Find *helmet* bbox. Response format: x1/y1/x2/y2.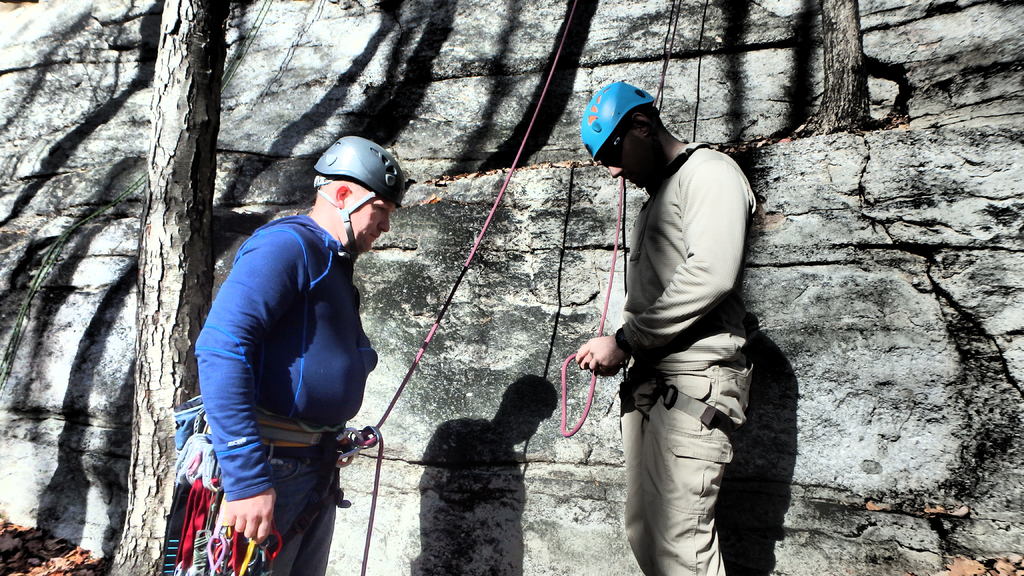
569/77/662/189.
